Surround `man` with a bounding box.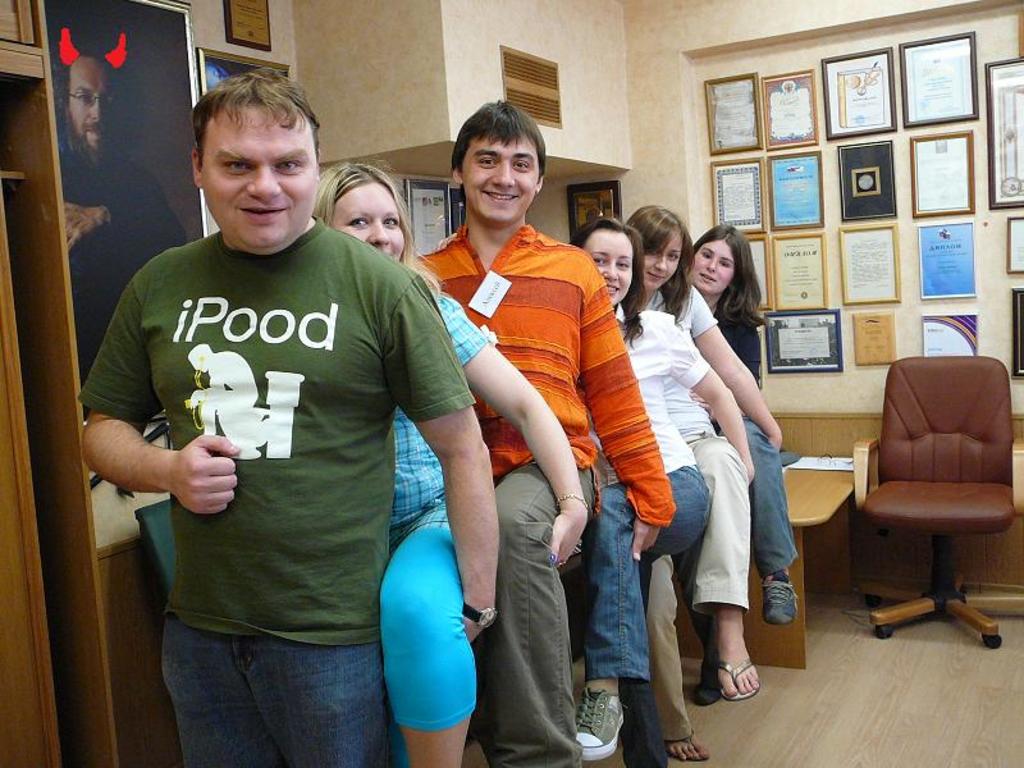
box=[96, 81, 499, 760].
